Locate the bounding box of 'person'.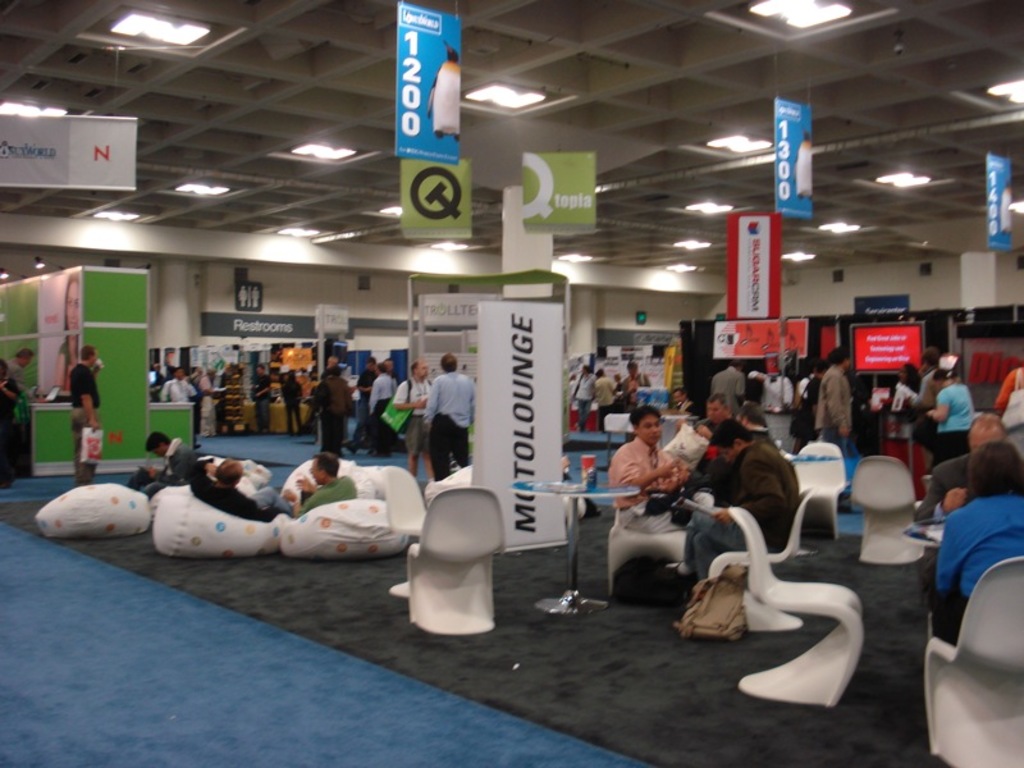
Bounding box: [5, 344, 31, 394].
